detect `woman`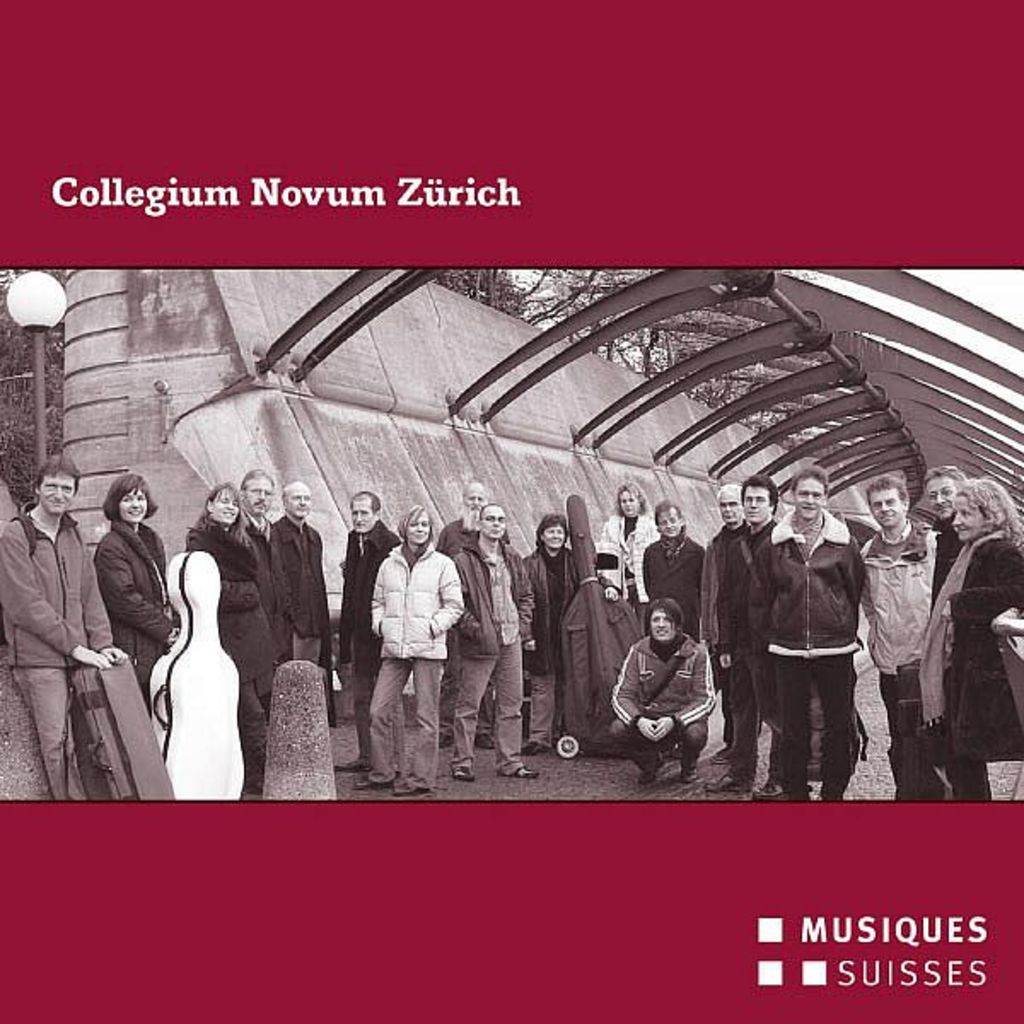
rect(524, 515, 585, 756)
